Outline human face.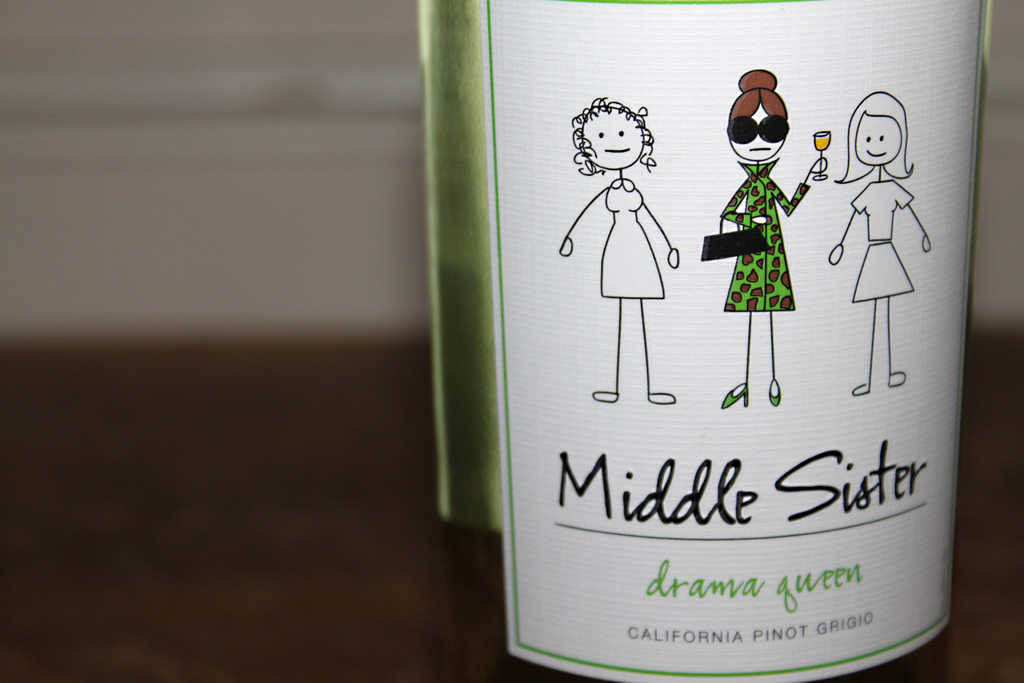
Outline: {"x1": 727, "y1": 103, "x2": 789, "y2": 161}.
